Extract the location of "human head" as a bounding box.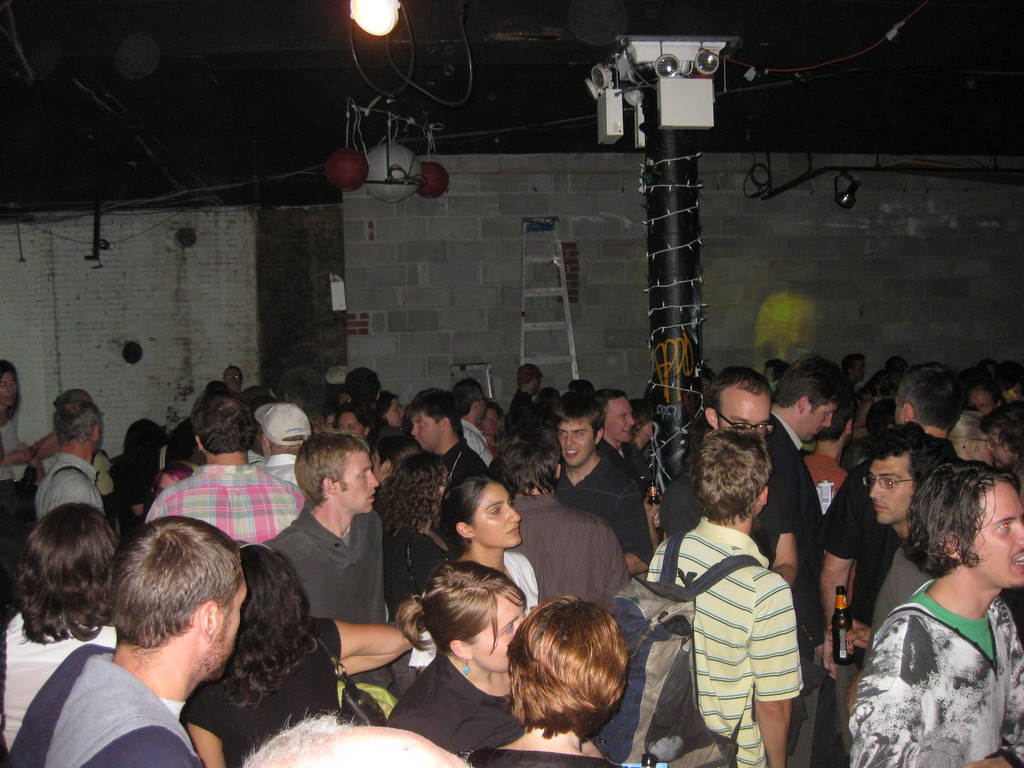
<bbox>702, 368, 771, 430</bbox>.
